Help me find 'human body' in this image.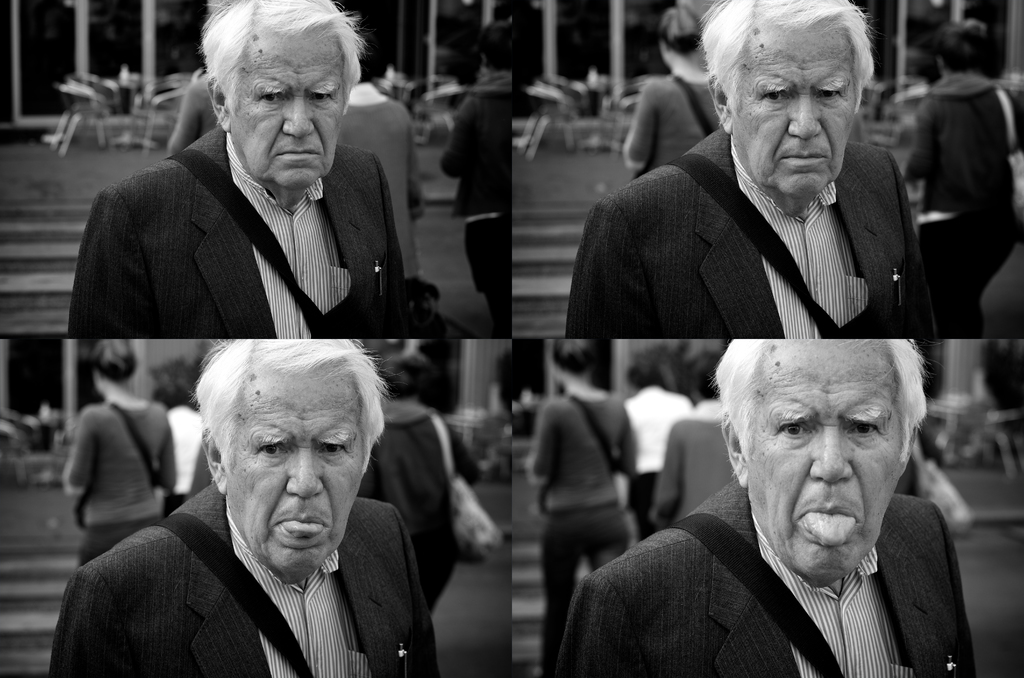
Found it: (left=59, top=348, right=169, bottom=564).
